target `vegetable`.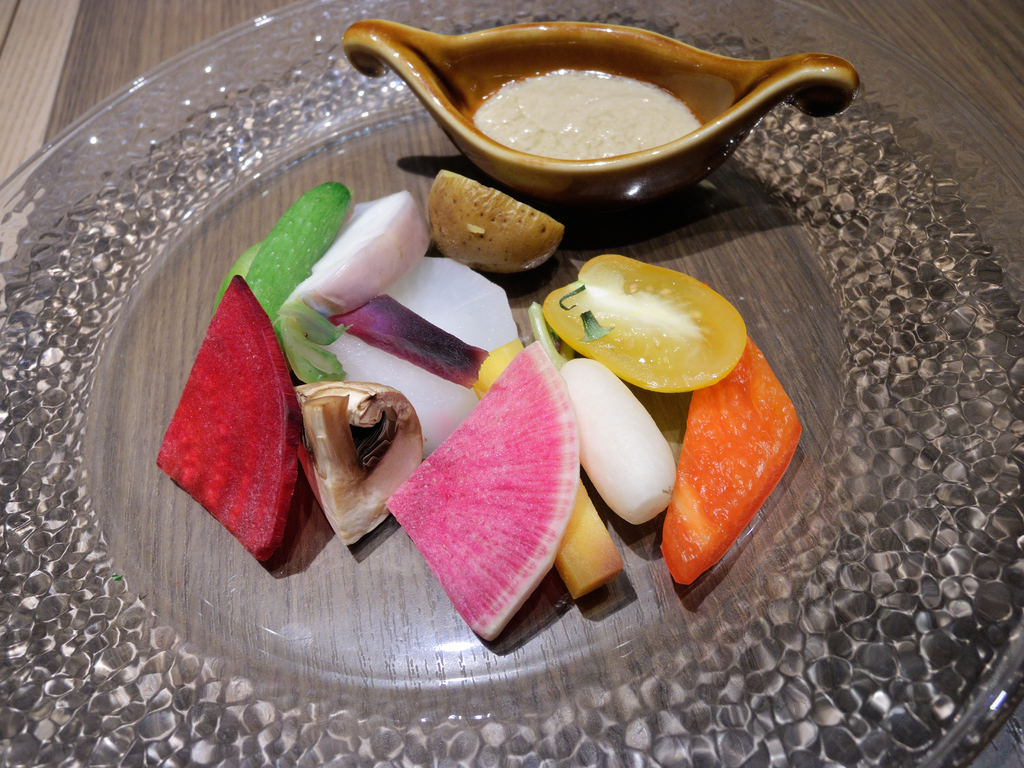
Target region: 543 252 748 393.
